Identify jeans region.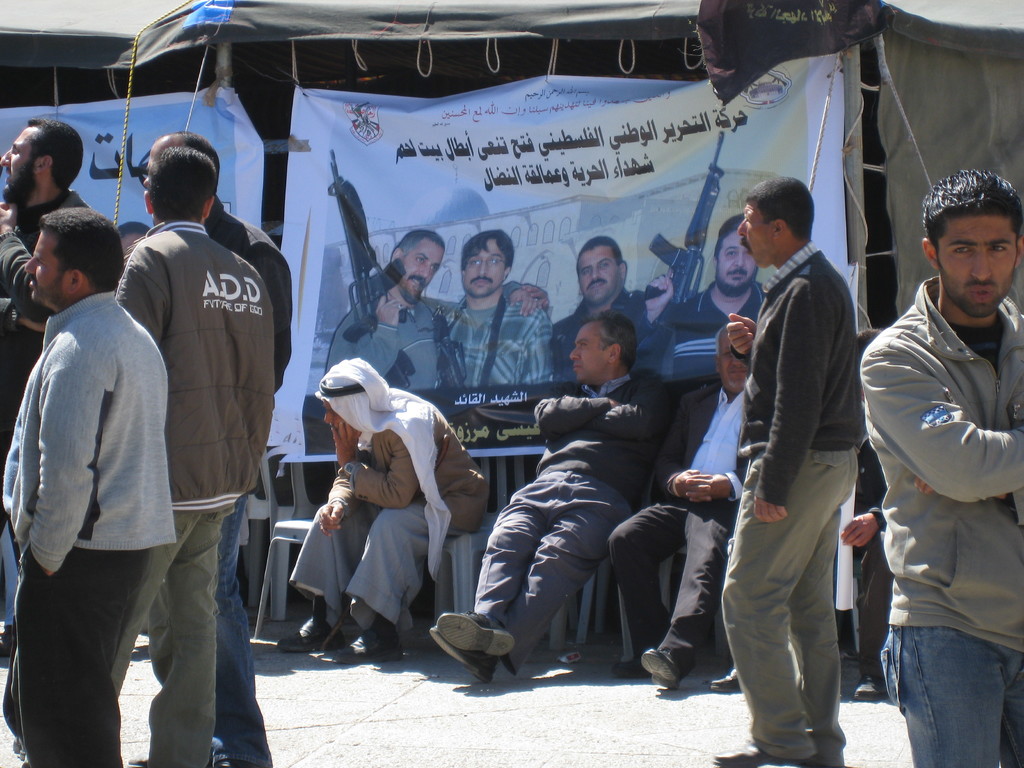
Region: box=[204, 491, 277, 767].
